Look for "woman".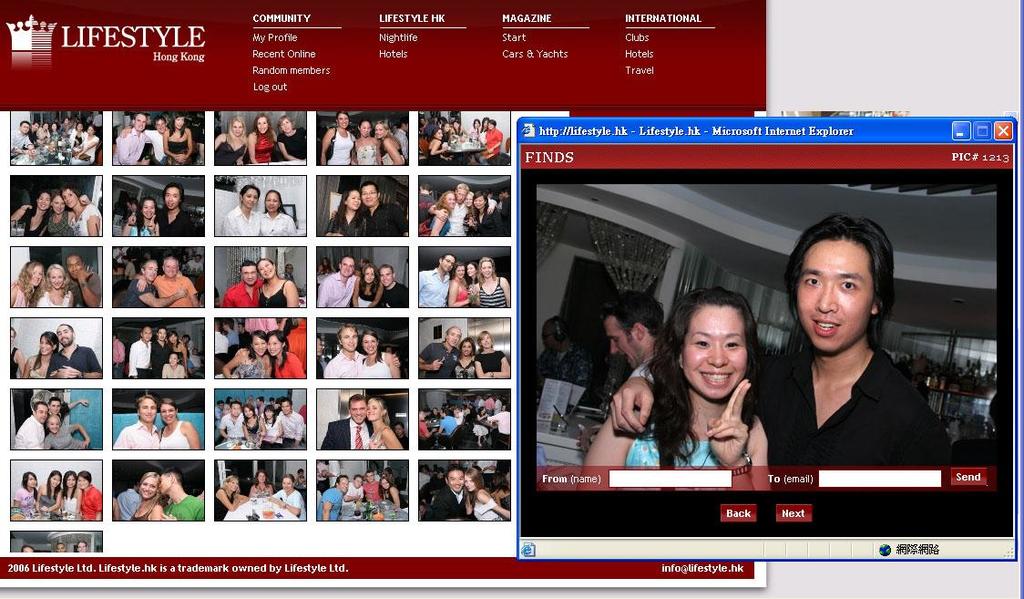
Found: 323, 190, 369, 233.
